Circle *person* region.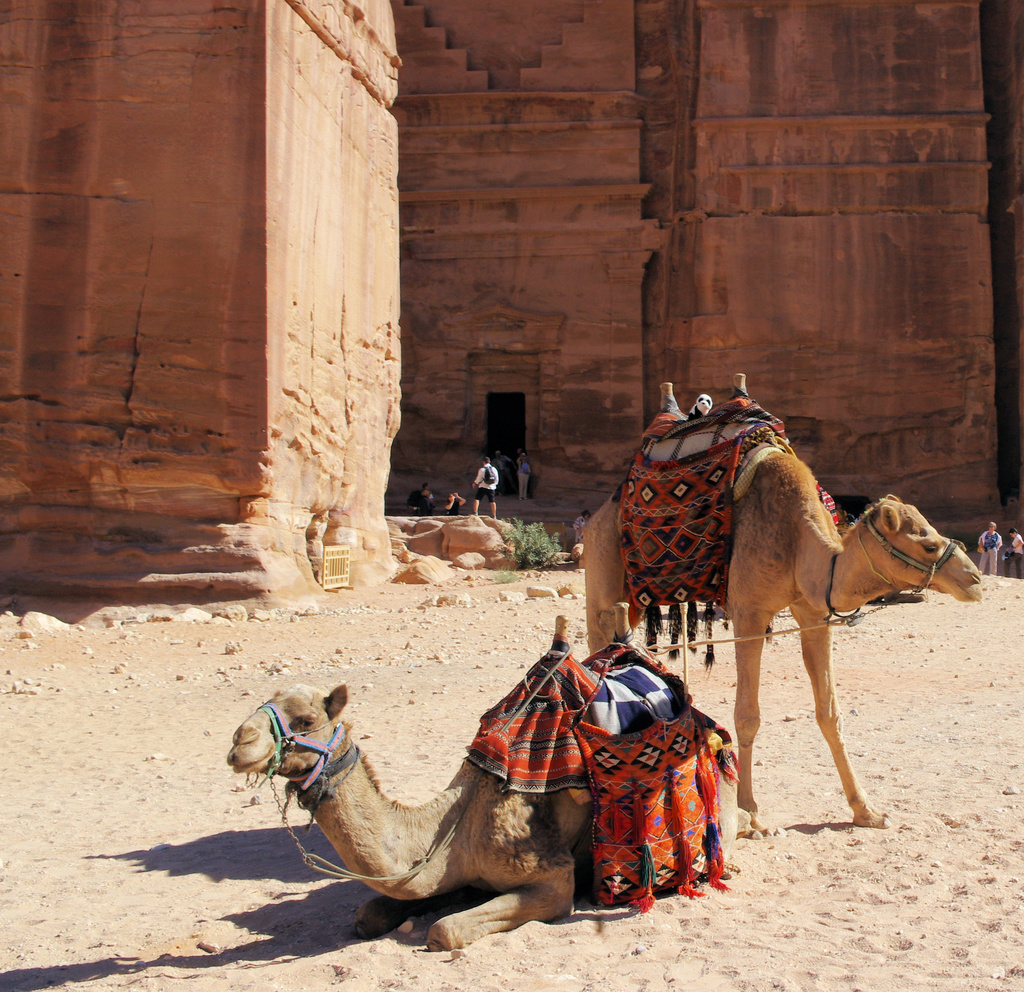
Region: 442, 492, 465, 514.
